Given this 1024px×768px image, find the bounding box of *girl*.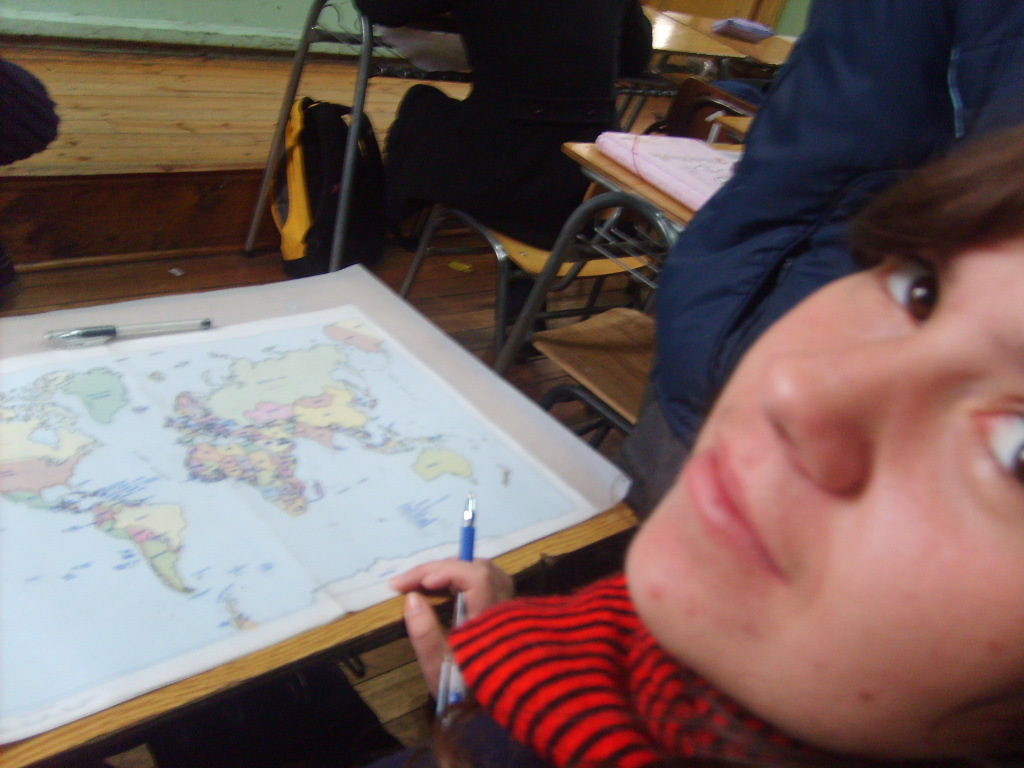
[385, 121, 1023, 767].
